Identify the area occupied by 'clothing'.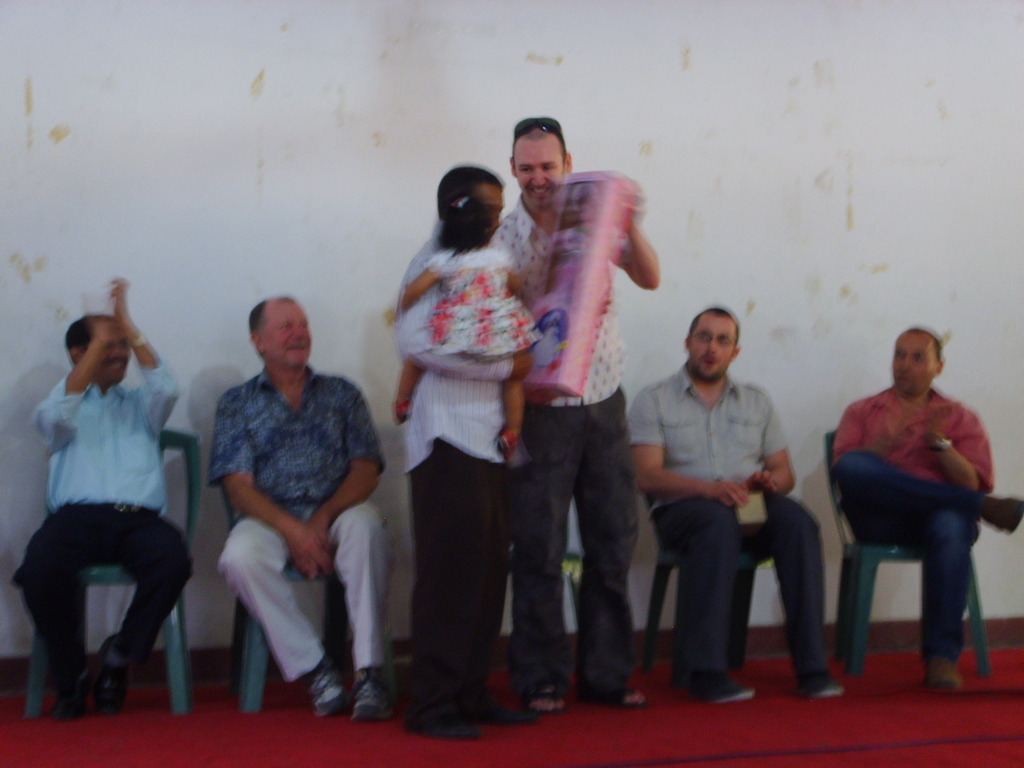
Area: 835,381,997,499.
